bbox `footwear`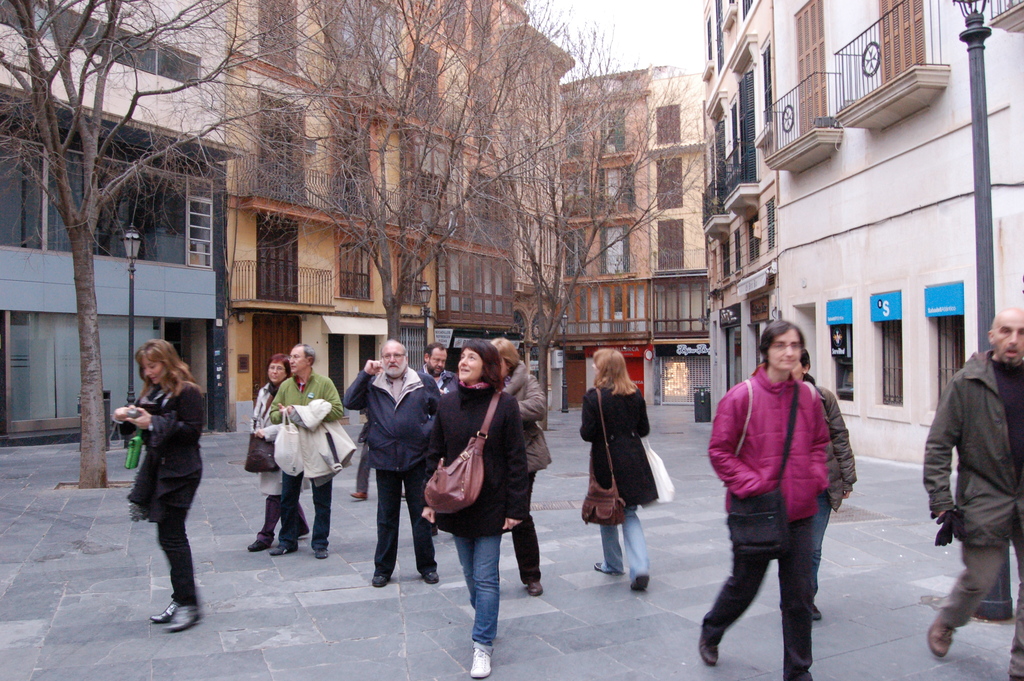
bbox=(423, 571, 441, 584)
